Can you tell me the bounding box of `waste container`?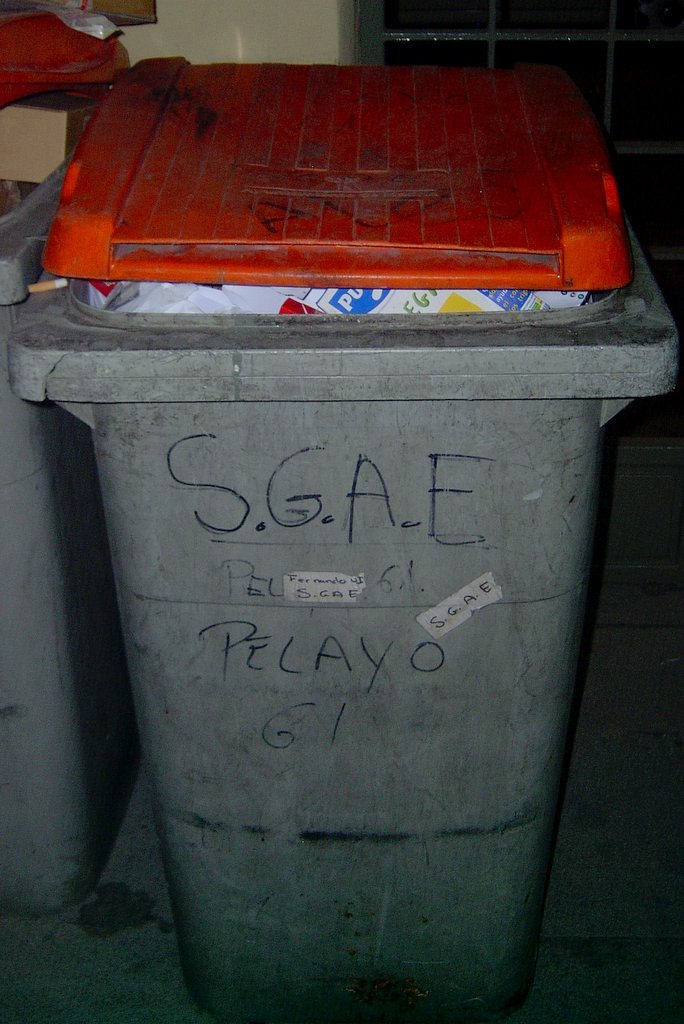
x1=9, y1=125, x2=106, y2=918.
